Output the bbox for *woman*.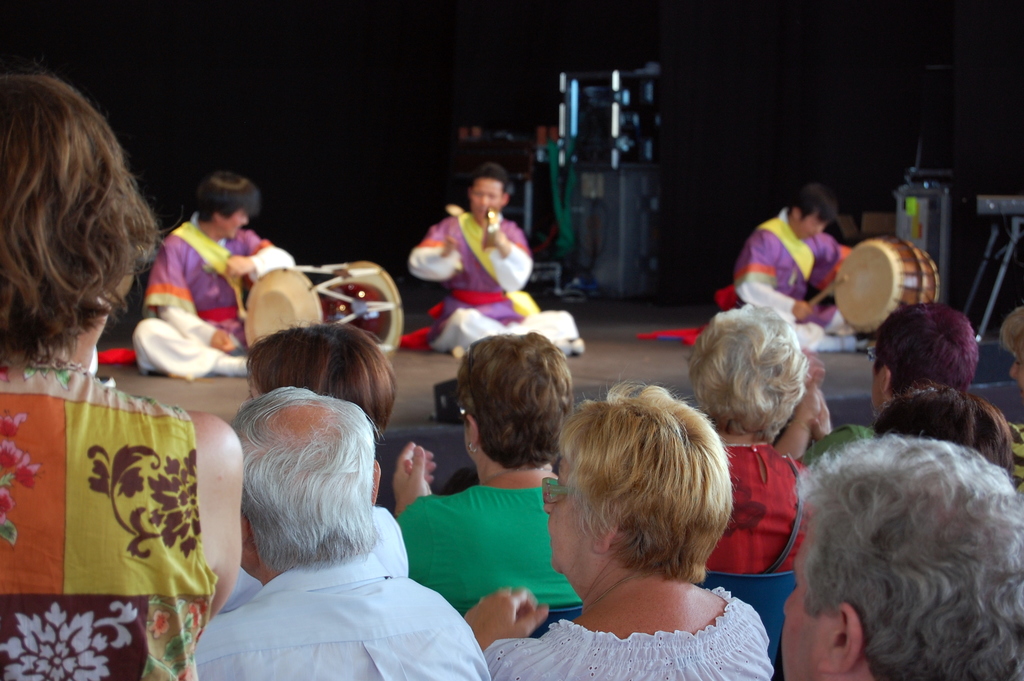
bbox=(678, 299, 830, 576).
